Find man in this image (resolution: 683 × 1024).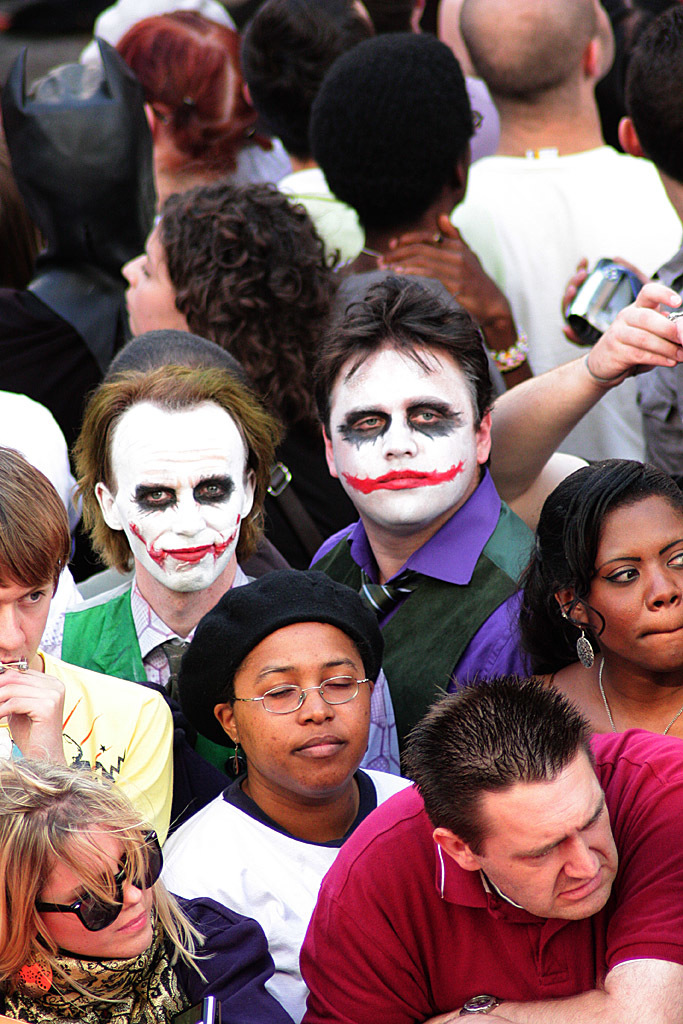
x1=276 y1=682 x2=649 y2=1011.
